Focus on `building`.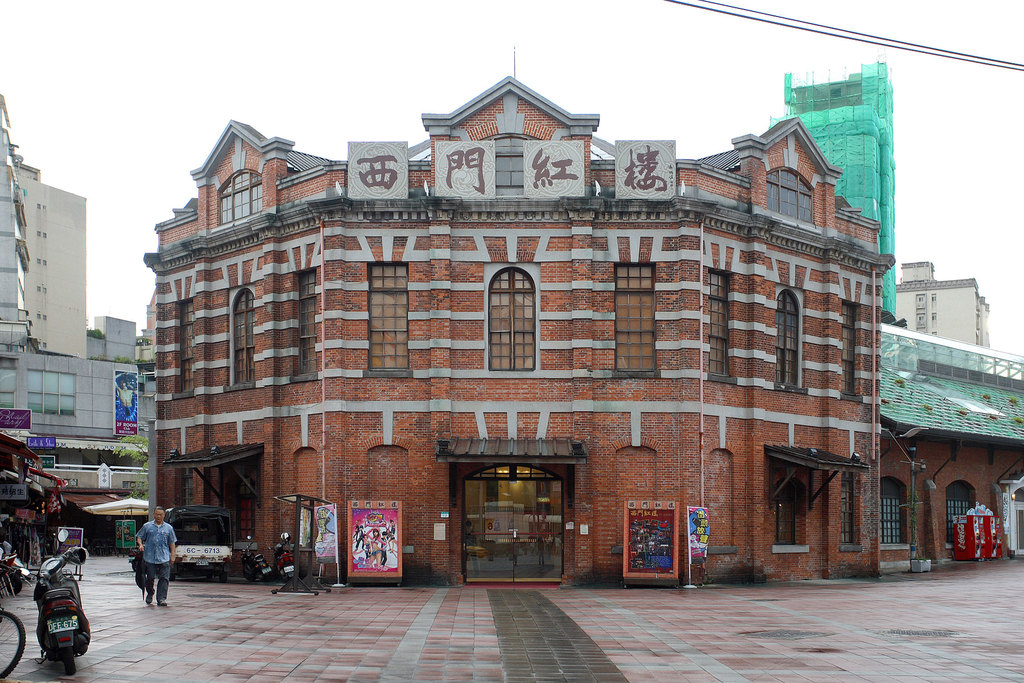
Focused at x1=15 y1=154 x2=86 y2=363.
